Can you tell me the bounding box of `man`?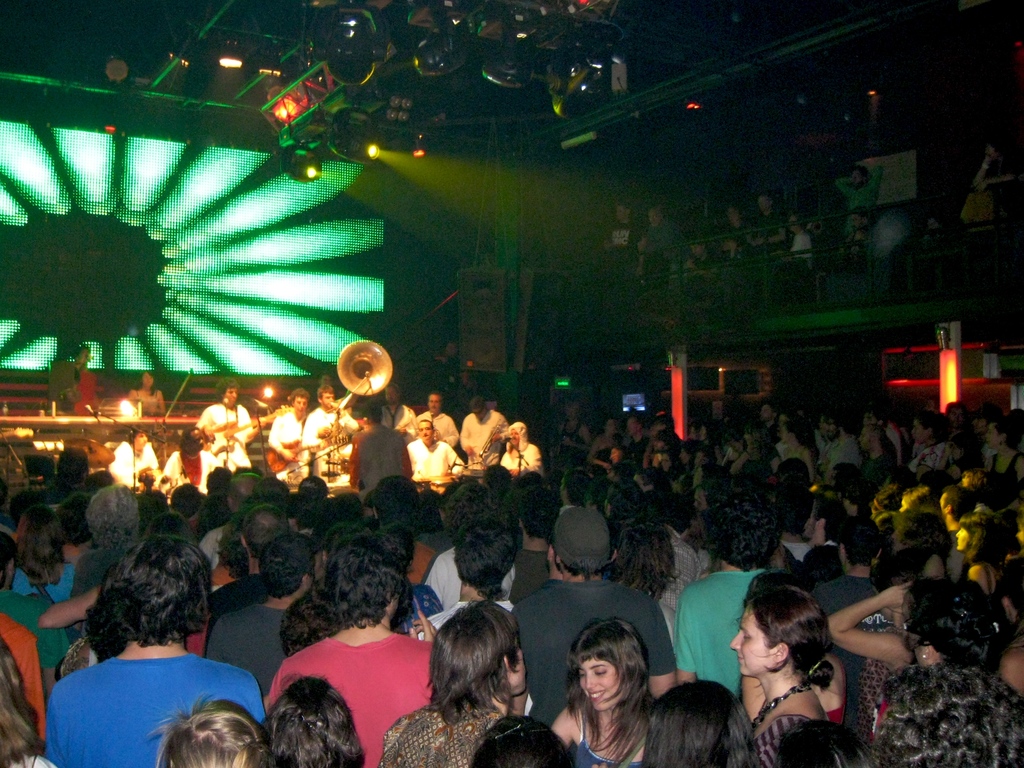
x1=158 y1=422 x2=223 y2=497.
